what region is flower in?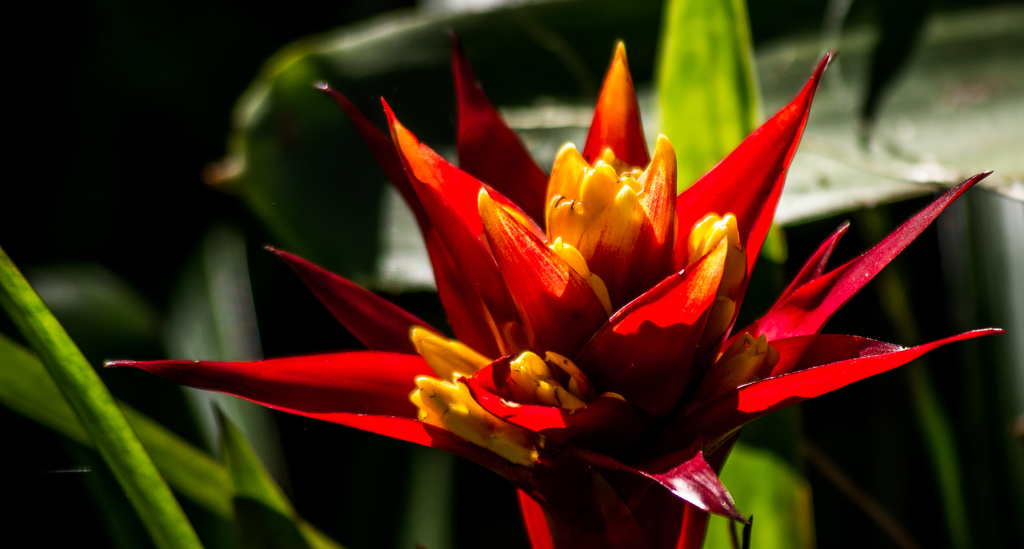
select_region(132, 46, 930, 510).
